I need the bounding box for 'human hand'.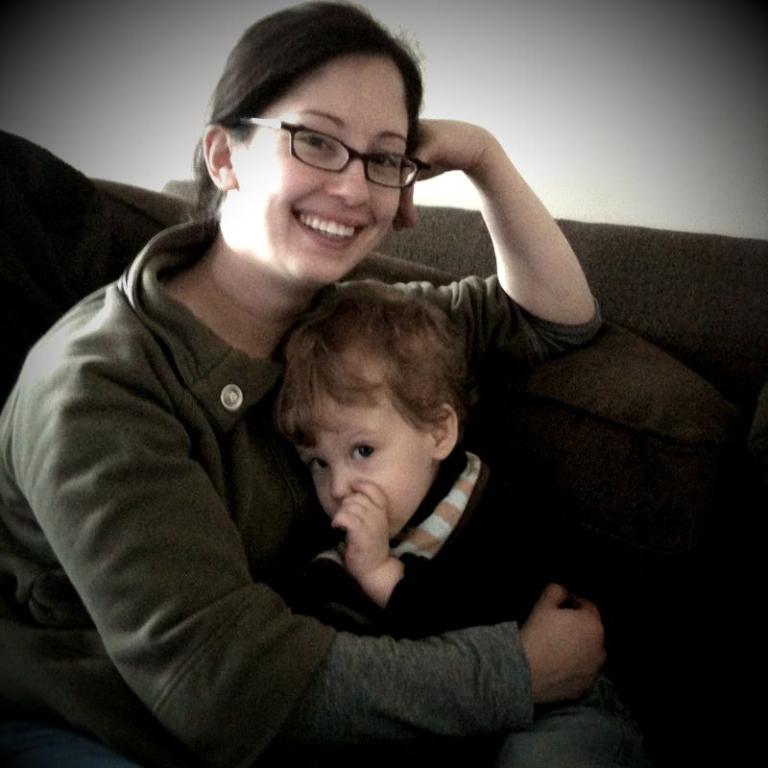
Here it is: l=389, t=118, r=492, b=234.
